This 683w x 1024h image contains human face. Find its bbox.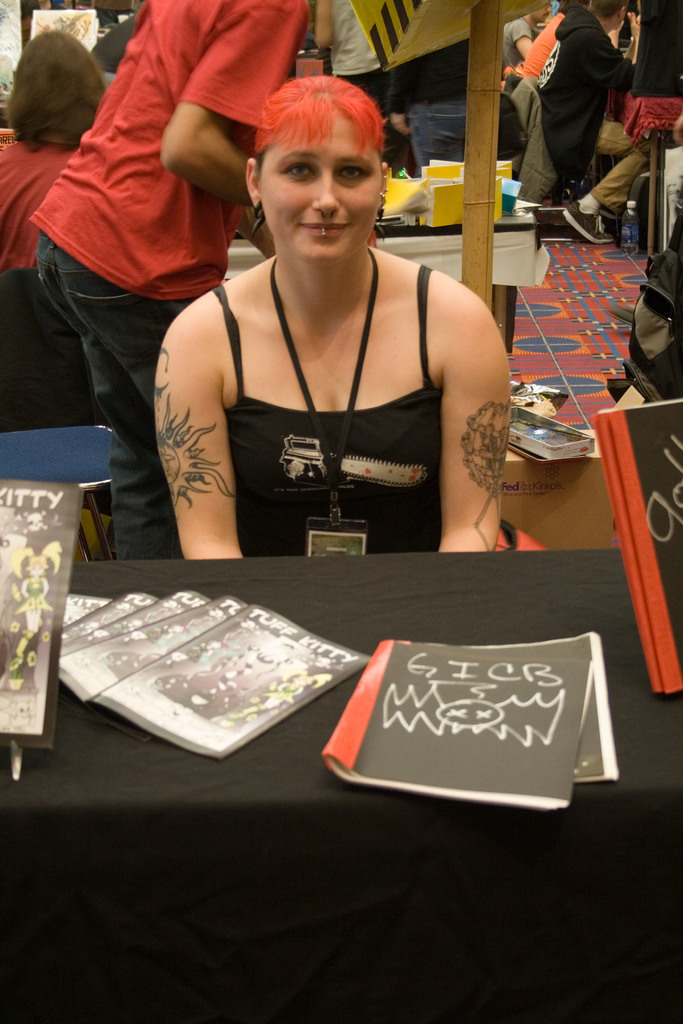
[260, 108, 383, 259].
